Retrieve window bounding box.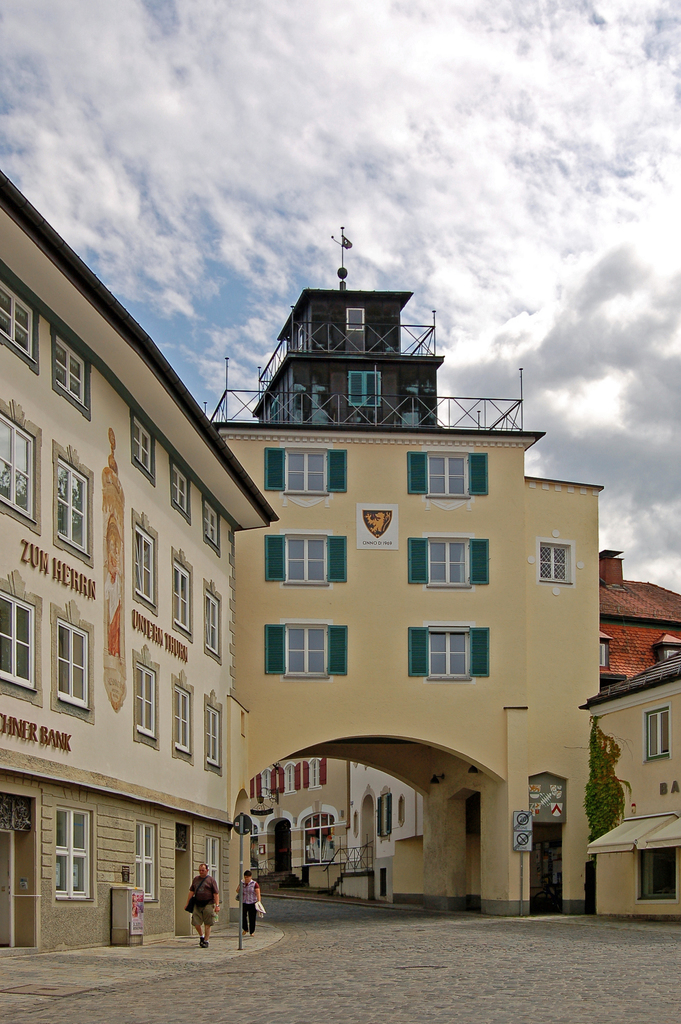
Bounding box: 643,707,674,762.
